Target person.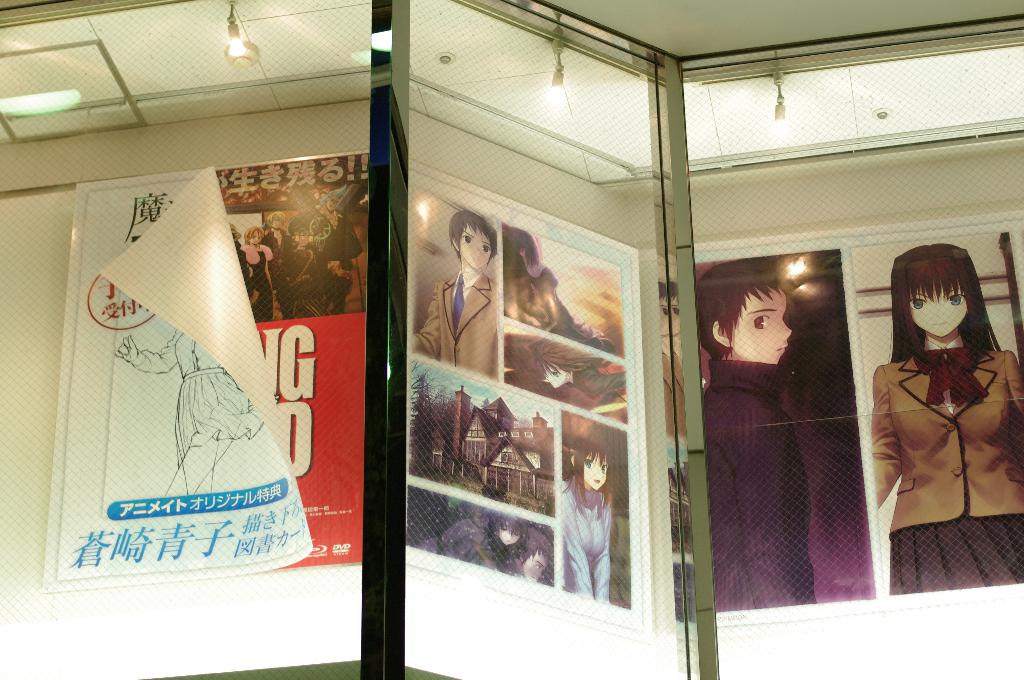
Target region: <bbox>691, 258, 824, 605</bbox>.
